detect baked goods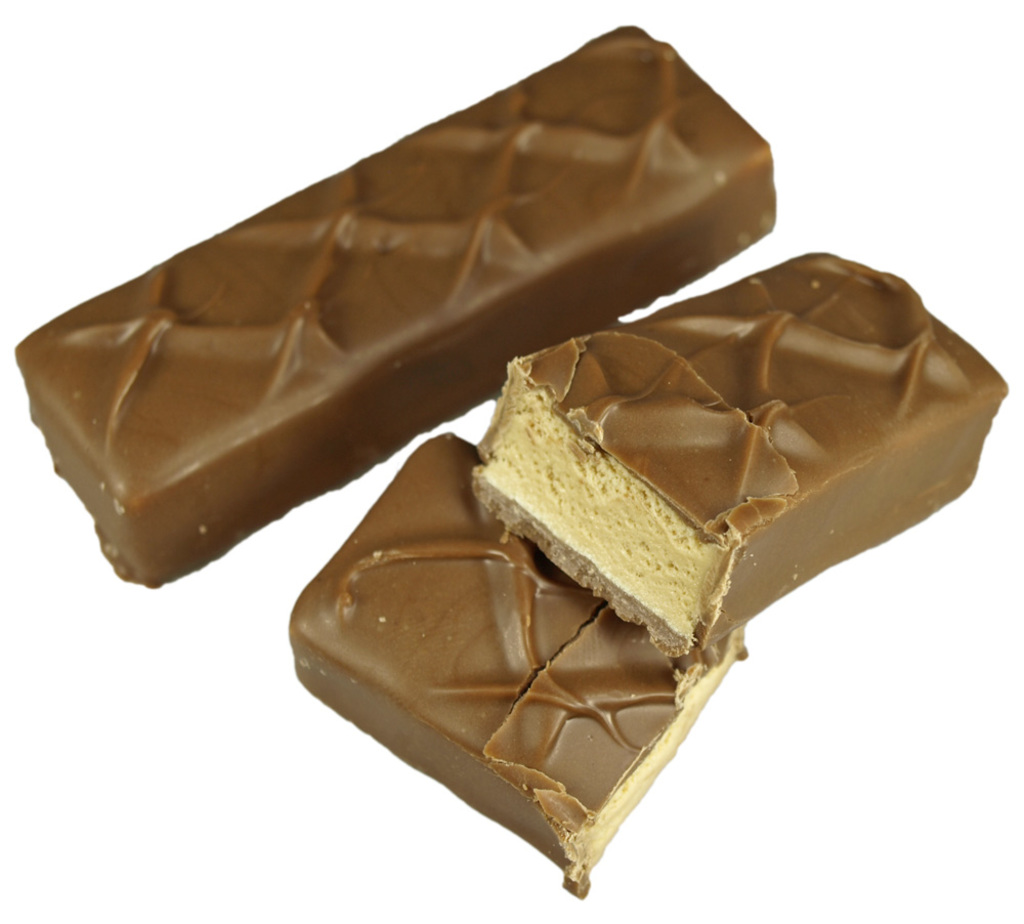
[x1=10, y1=13, x2=783, y2=590]
